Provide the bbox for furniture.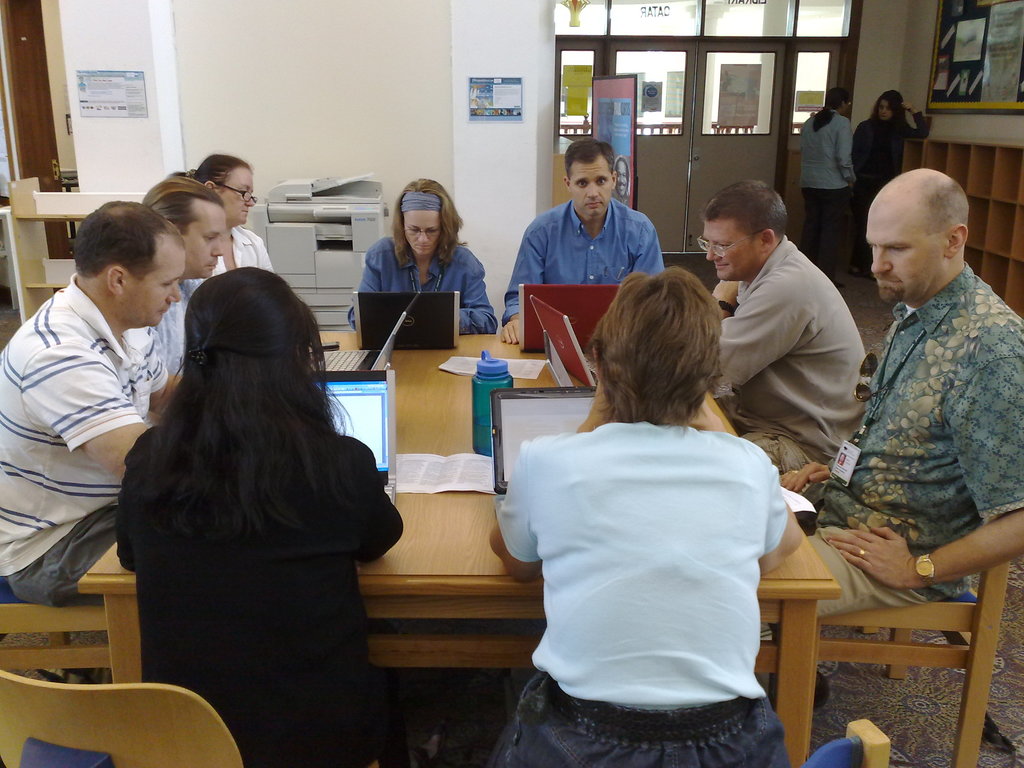
bbox(0, 207, 21, 308).
